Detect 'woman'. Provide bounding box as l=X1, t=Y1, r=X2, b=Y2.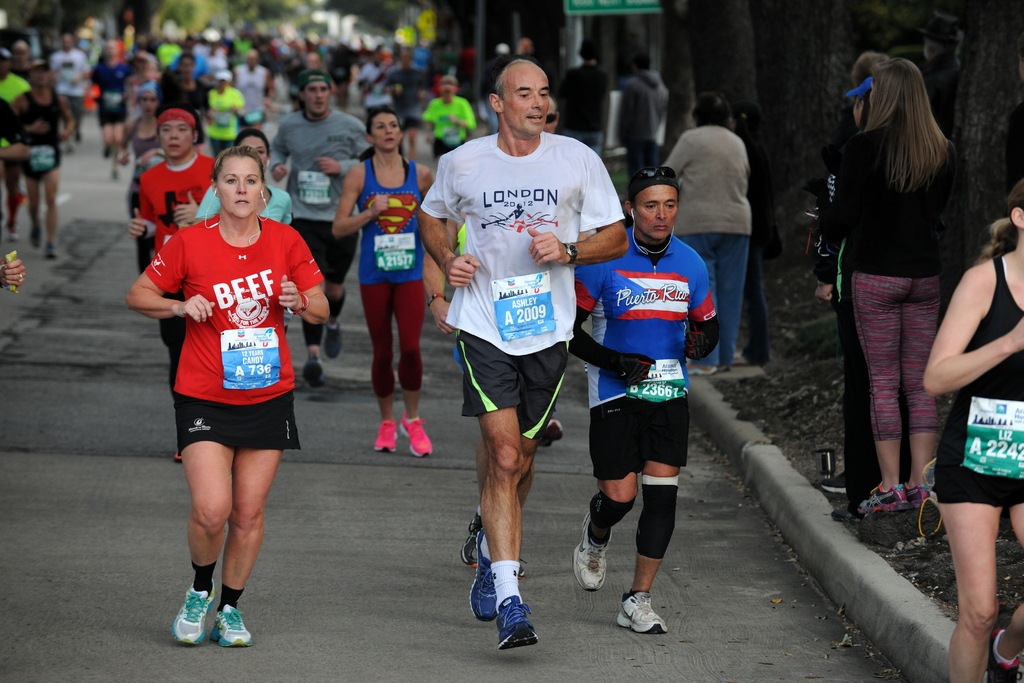
l=659, t=86, r=753, b=374.
